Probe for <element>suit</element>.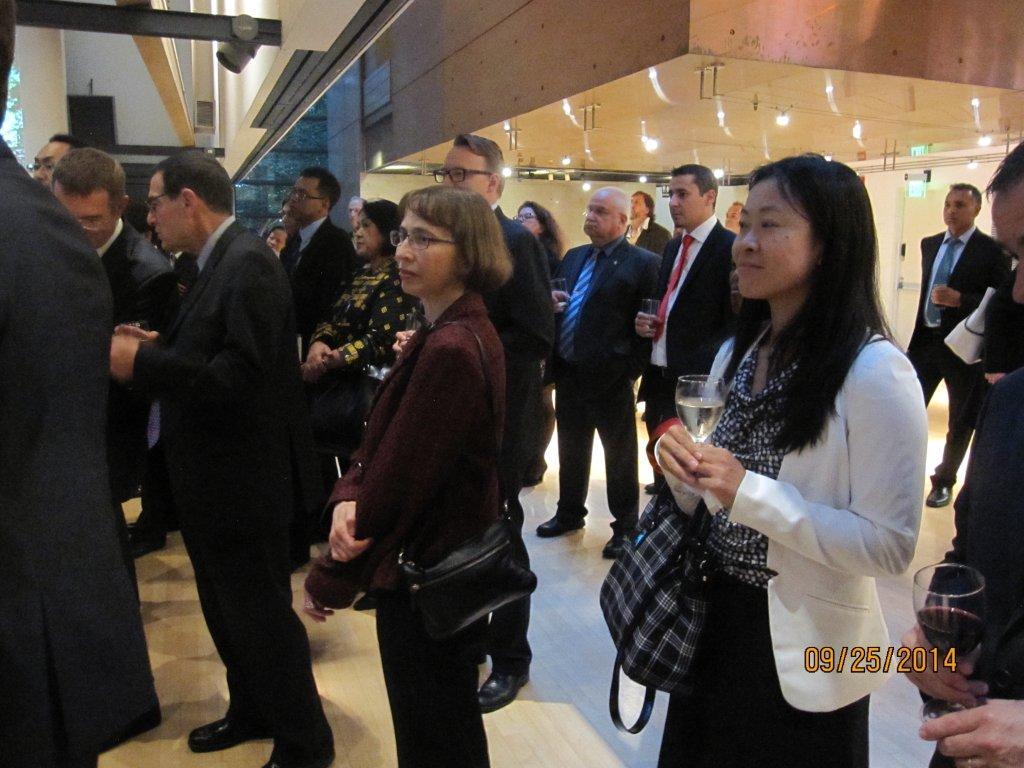
Probe result: 649:310:938:767.
